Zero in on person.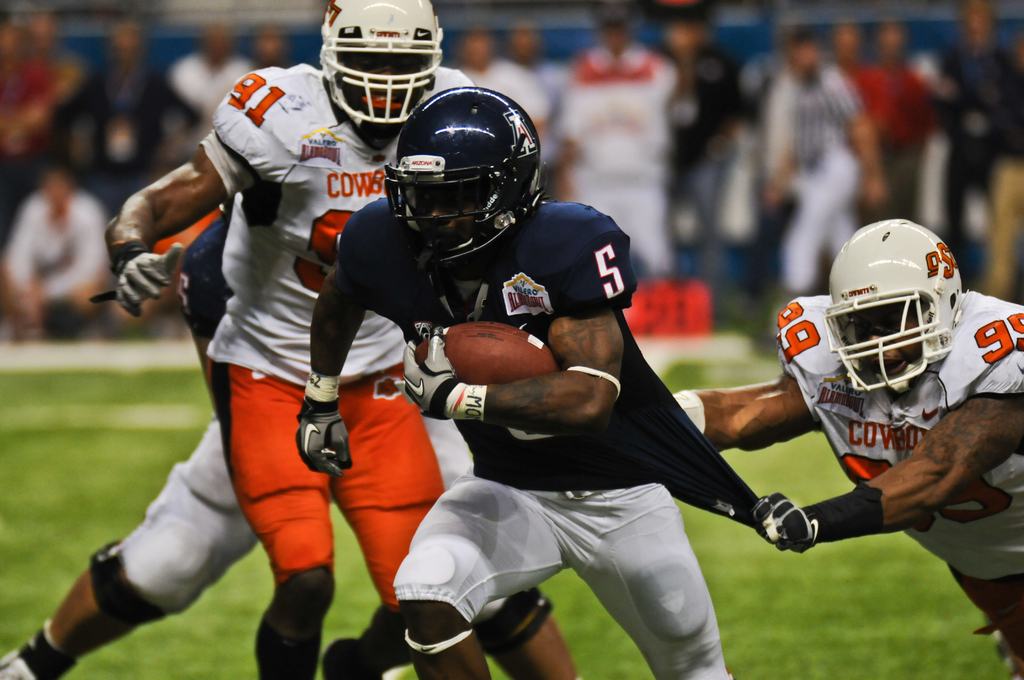
Zeroed in: box(182, 10, 252, 156).
